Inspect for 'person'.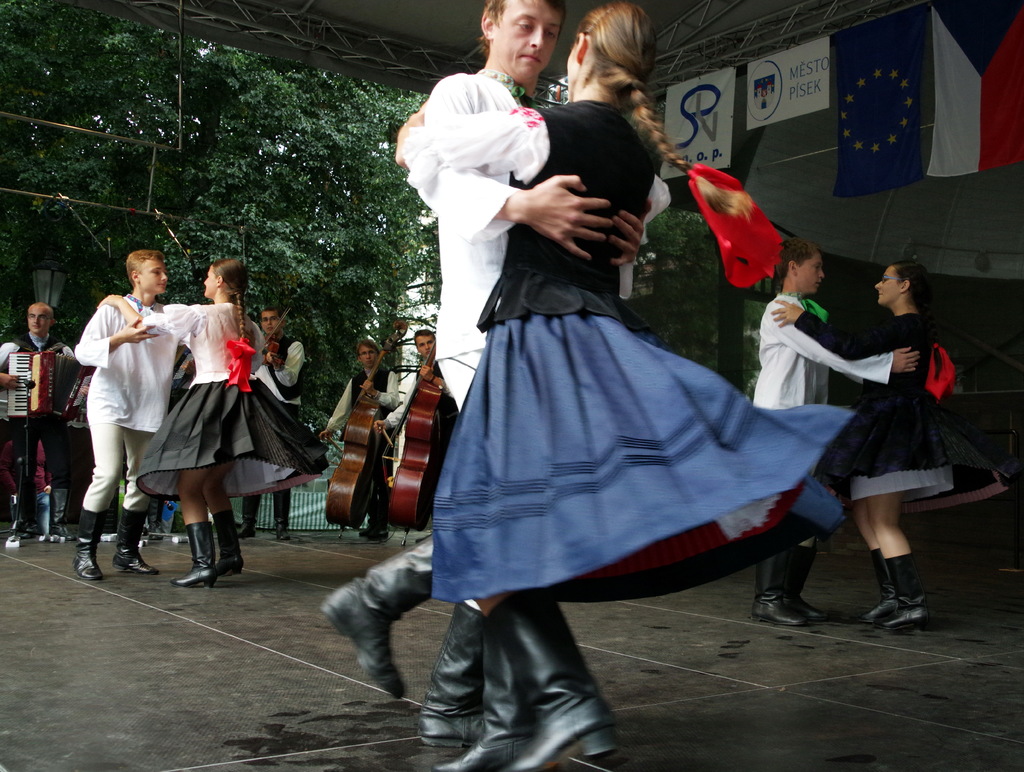
Inspection: [334, 342, 401, 516].
